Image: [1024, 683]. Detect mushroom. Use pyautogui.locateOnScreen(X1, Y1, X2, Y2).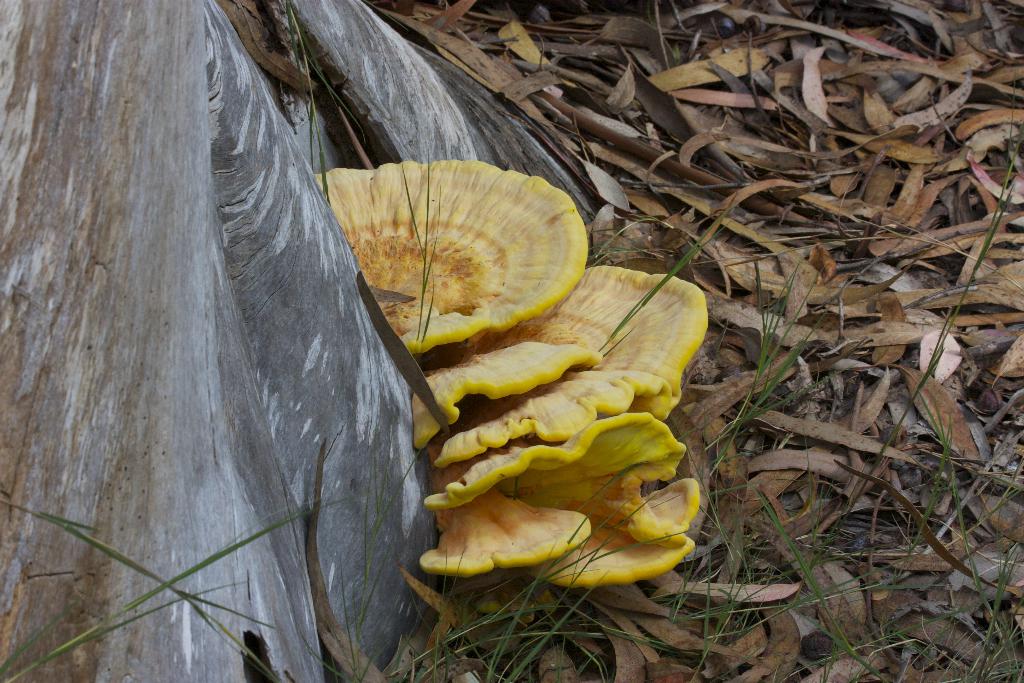
pyautogui.locateOnScreen(400, 335, 598, 453).
